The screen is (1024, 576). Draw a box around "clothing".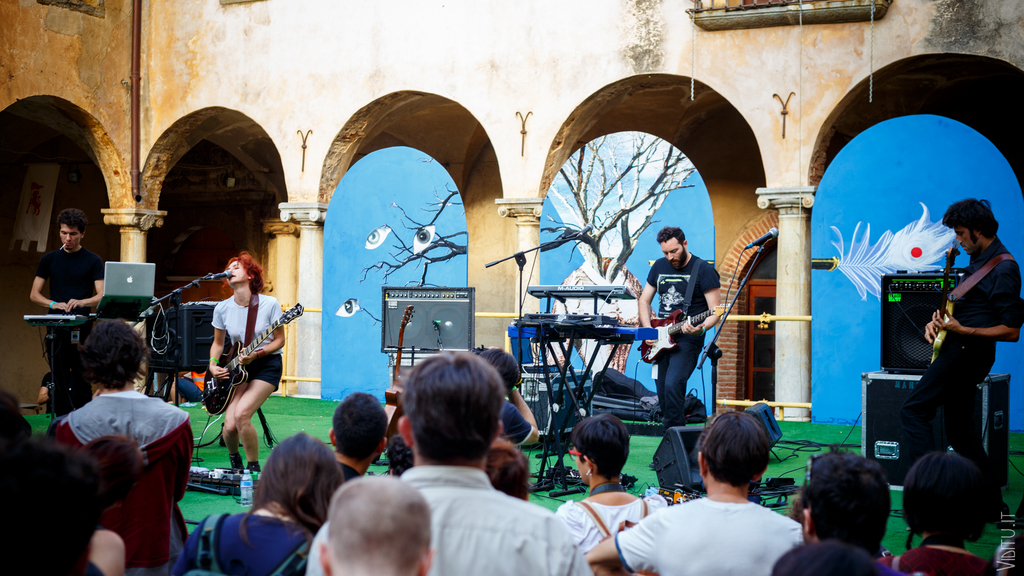
(x1=619, y1=495, x2=803, y2=575).
